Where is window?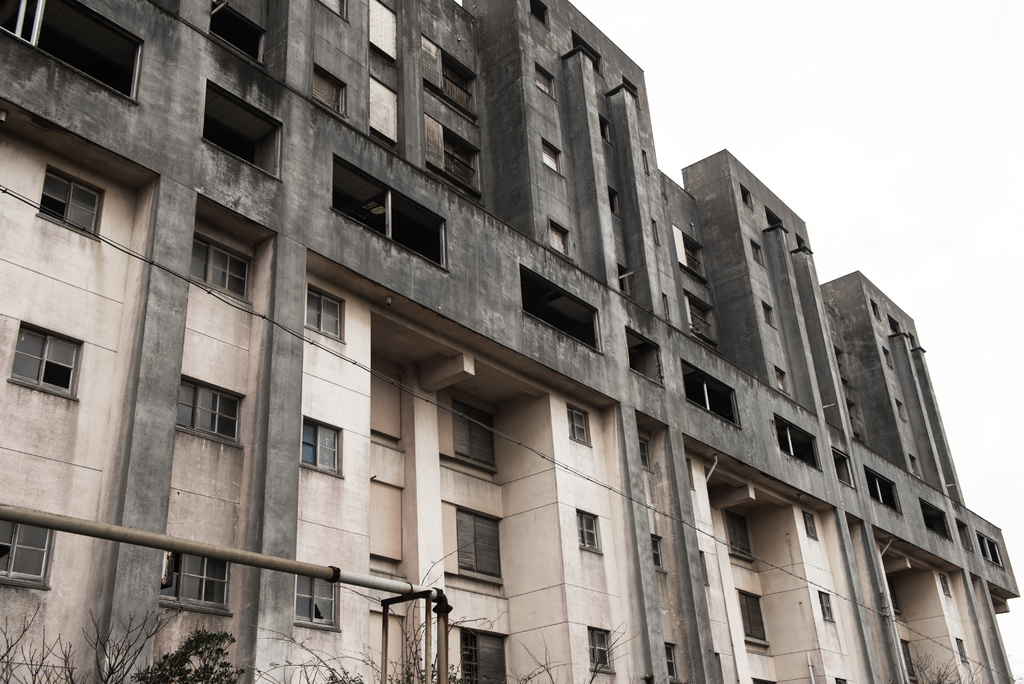
<region>691, 453, 698, 493</region>.
